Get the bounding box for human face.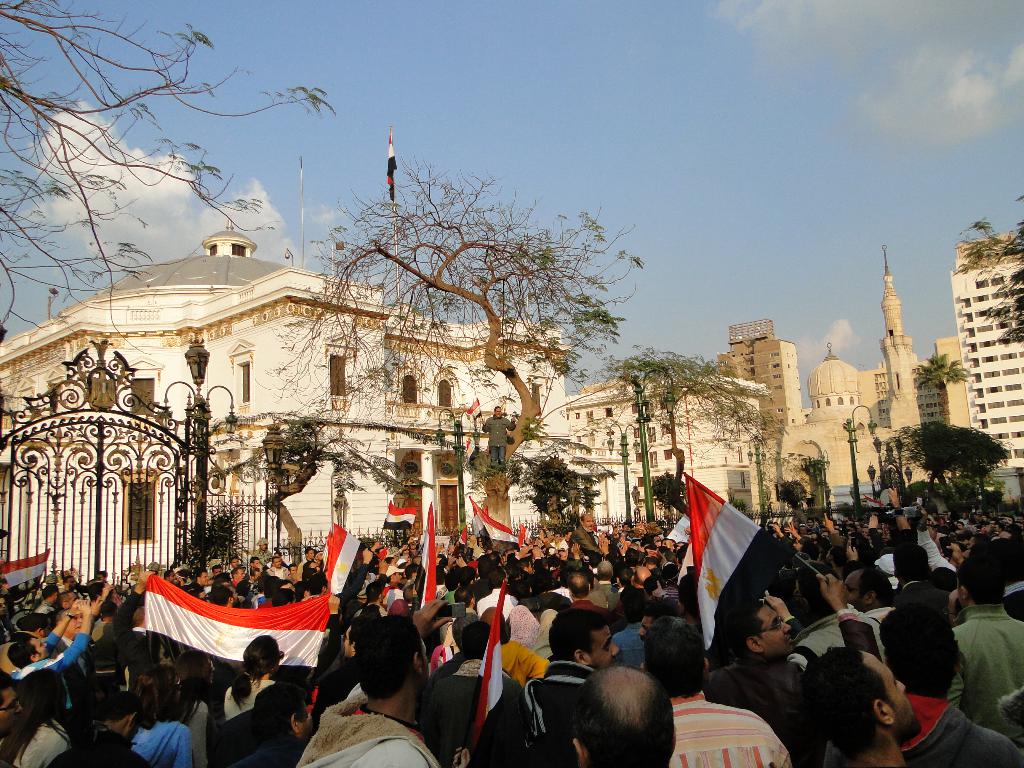
bbox=[867, 657, 920, 735].
